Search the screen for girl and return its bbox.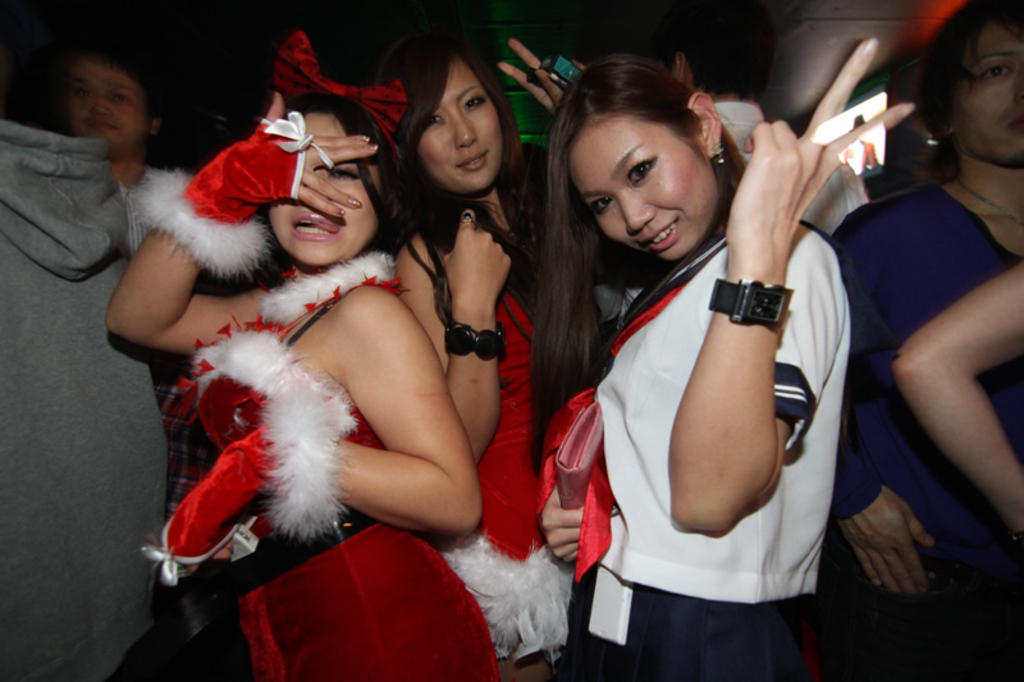
Found: select_region(378, 33, 571, 677).
